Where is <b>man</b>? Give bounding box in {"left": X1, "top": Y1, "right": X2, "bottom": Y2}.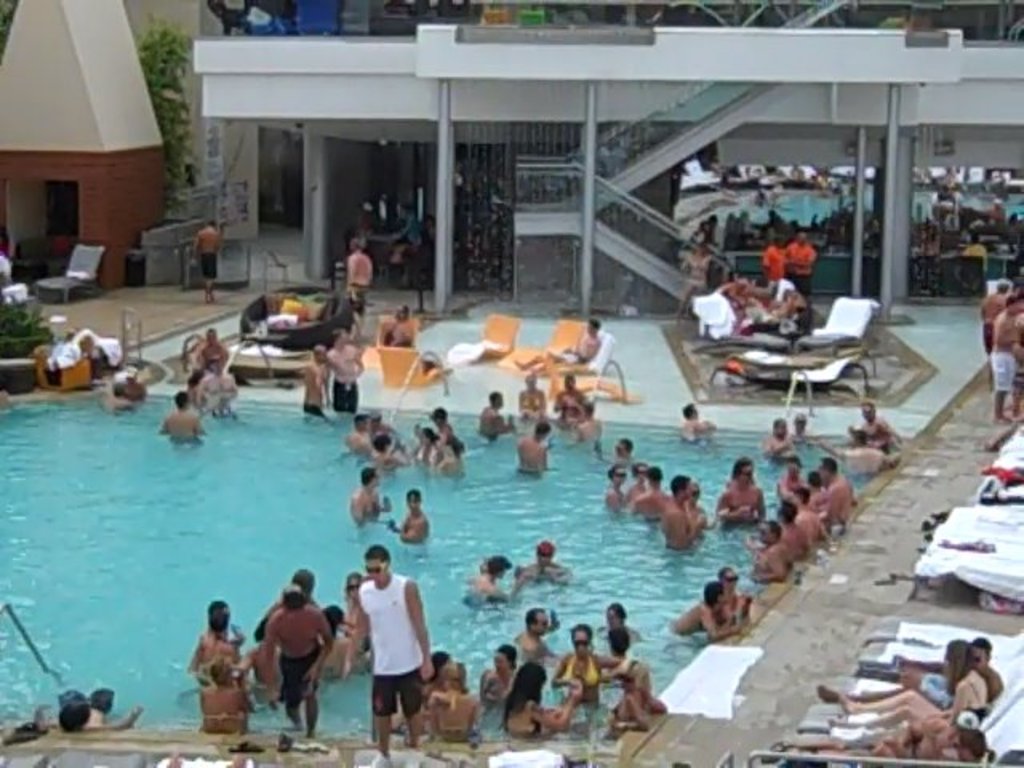
{"left": 358, "top": 434, "right": 411, "bottom": 477}.
